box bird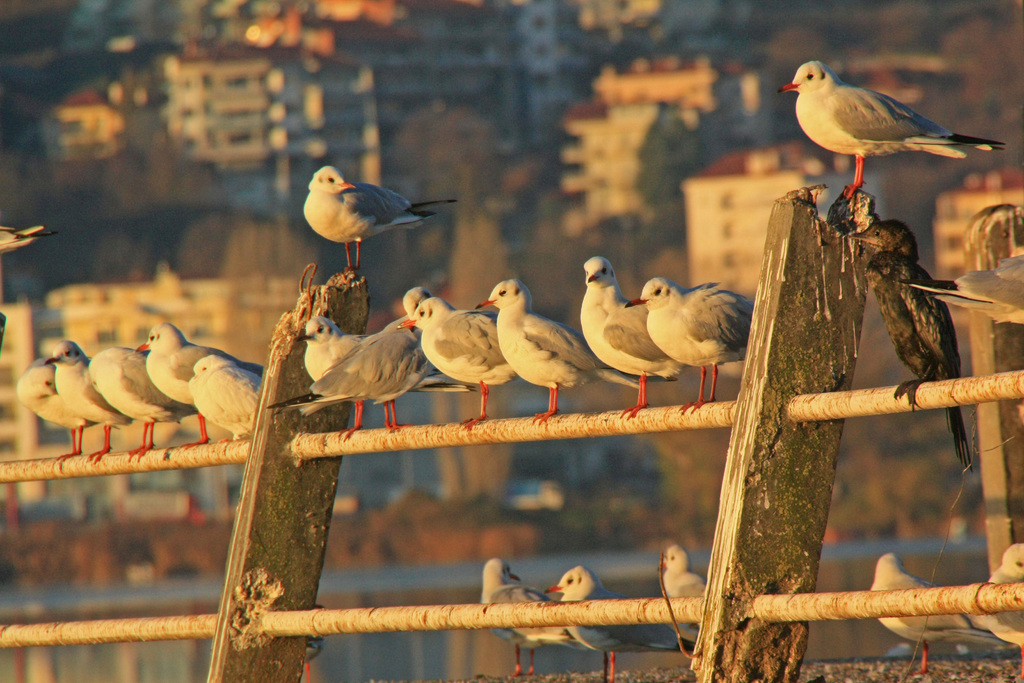
544:567:703:682
